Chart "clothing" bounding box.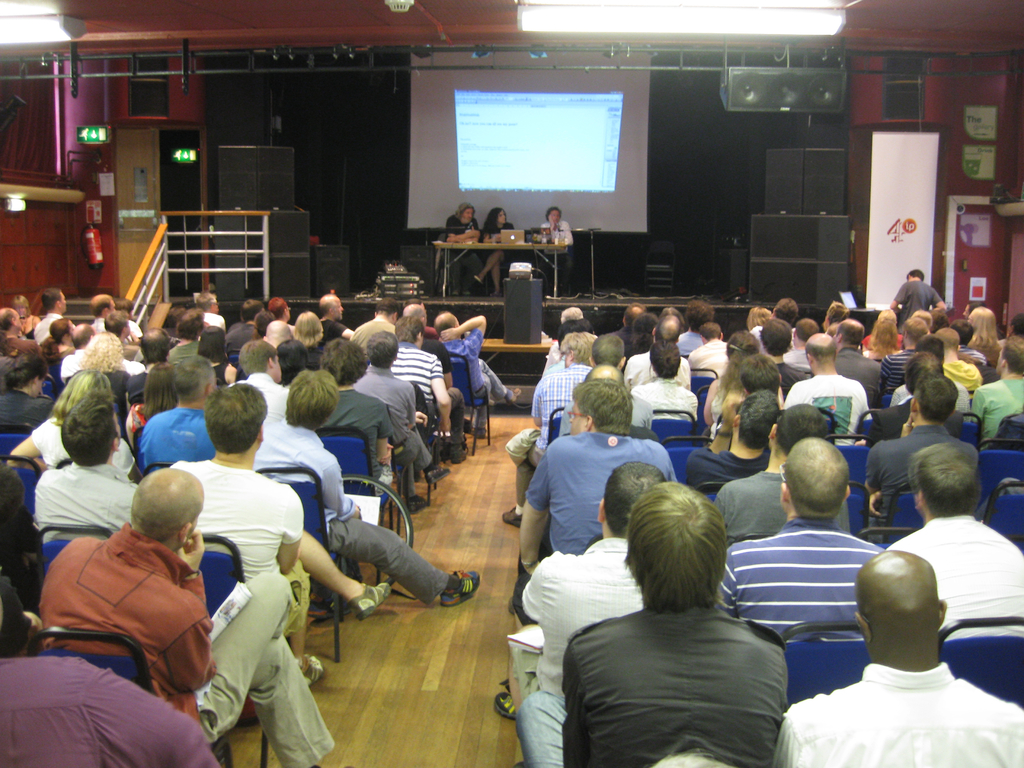
Charted: l=480, t=222, r=513, b=239.
